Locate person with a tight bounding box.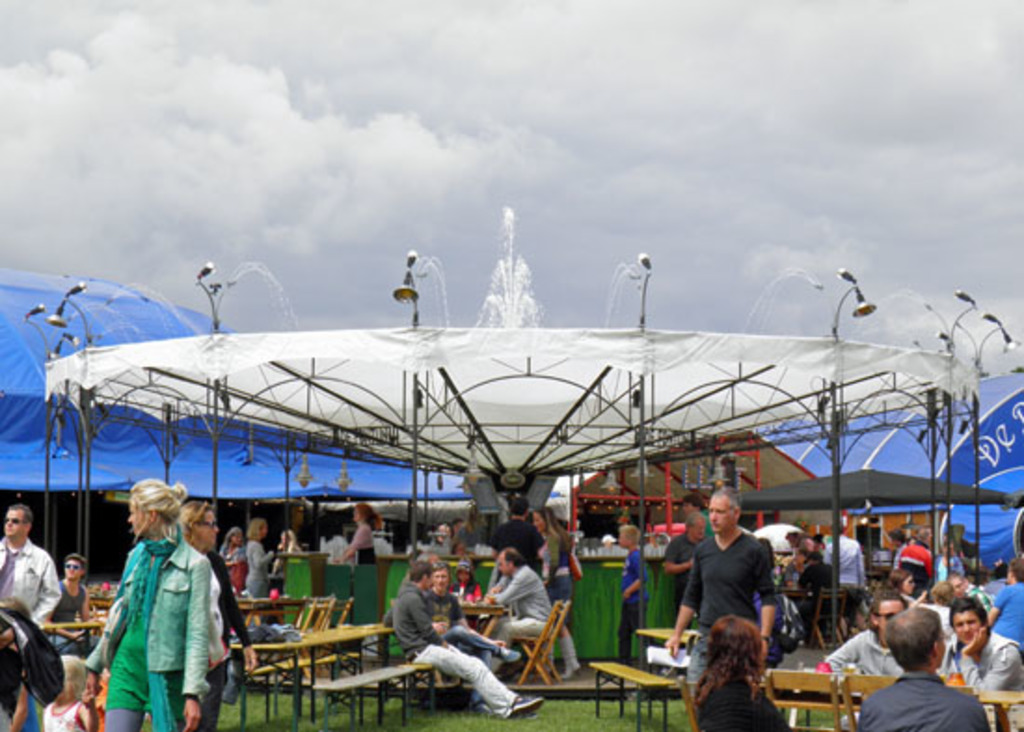
x1=173, y1=503, x2=257, y2=726.
